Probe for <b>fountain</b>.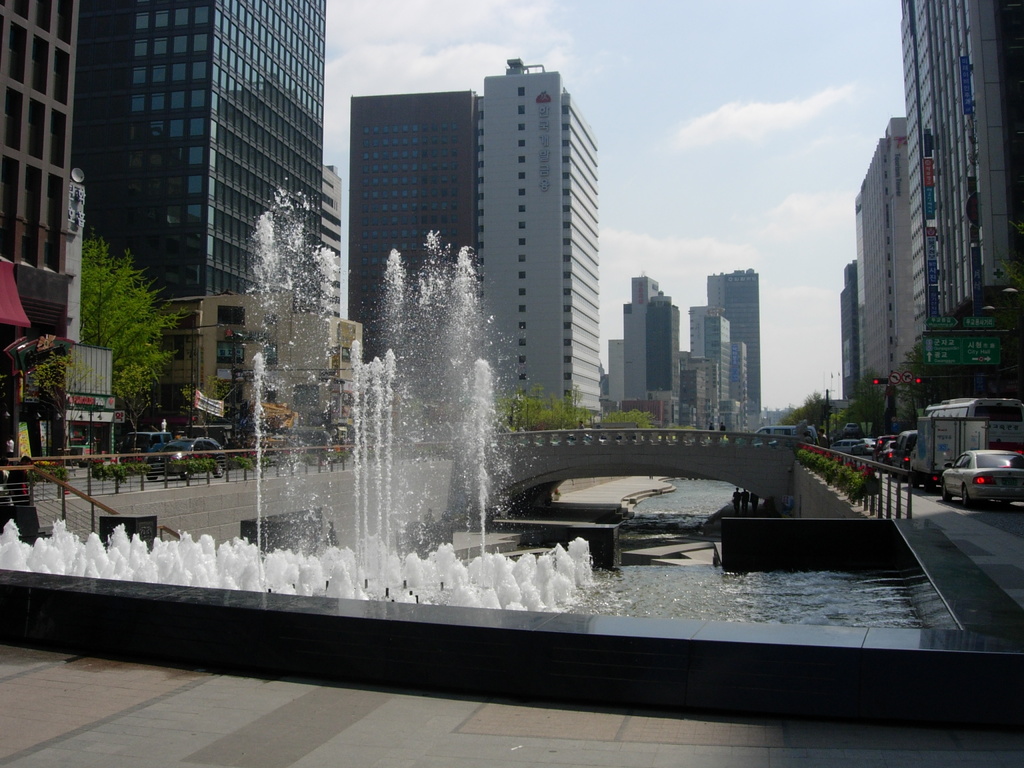
Probe result: 0 188 1023 717.
